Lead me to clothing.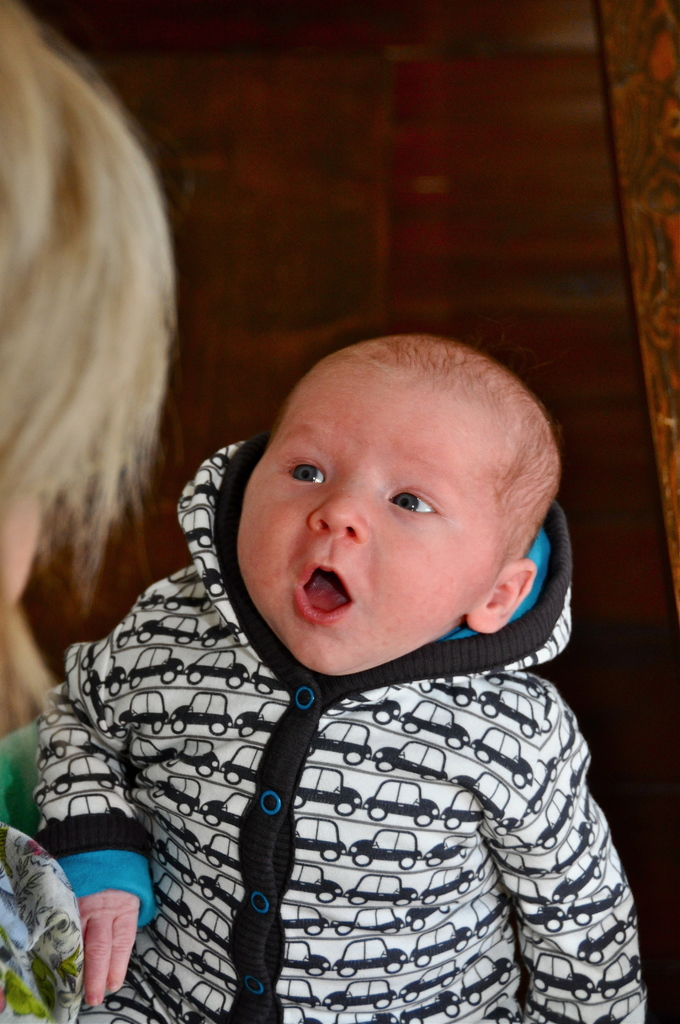
Lead to Rect(20, 429, 669, 1023).
